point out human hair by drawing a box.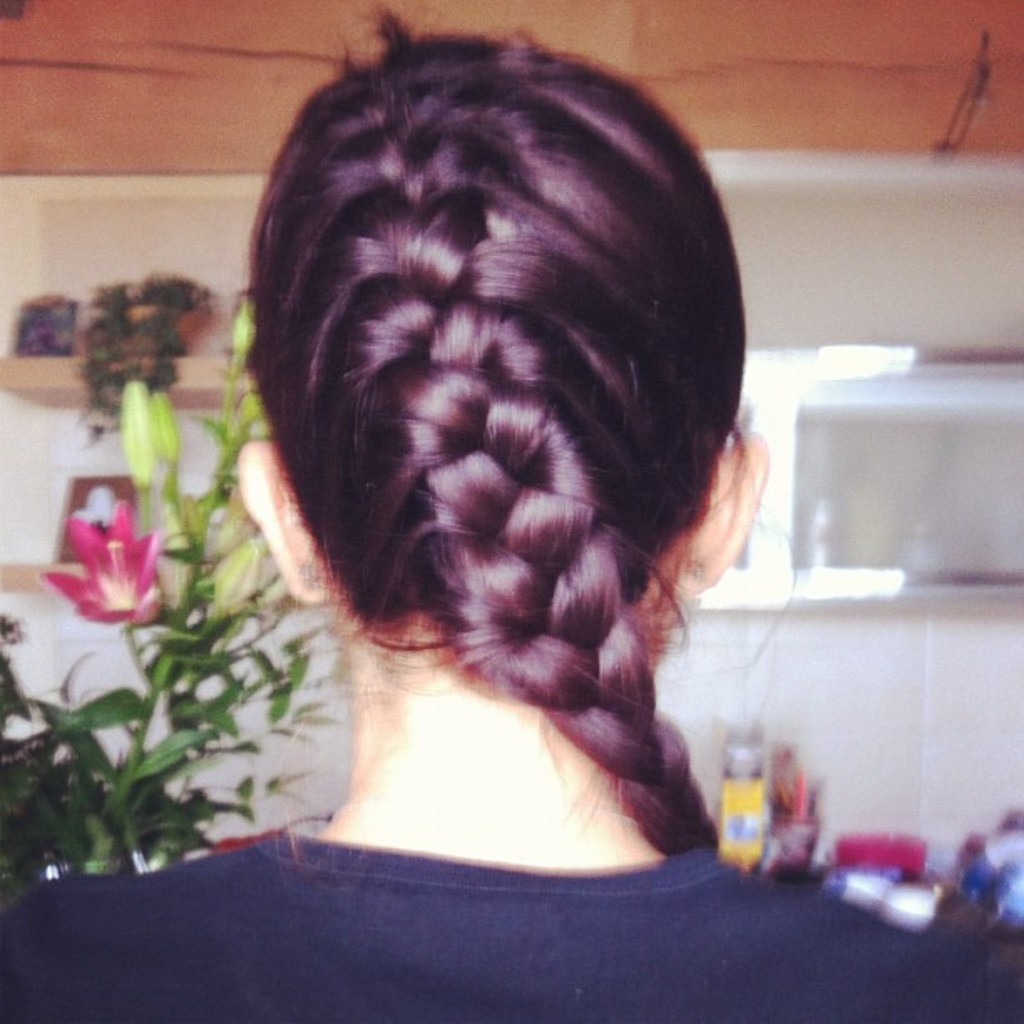
234:0:719:857.
